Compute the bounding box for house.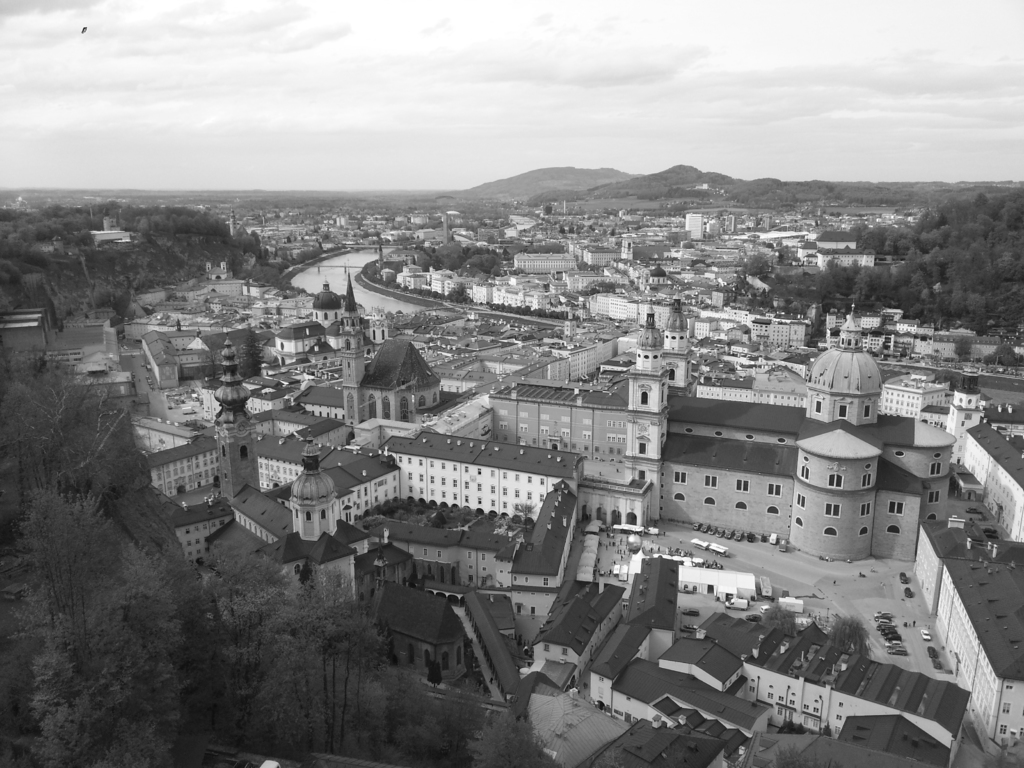
left=511, top=477, right=588, bottom=616.
